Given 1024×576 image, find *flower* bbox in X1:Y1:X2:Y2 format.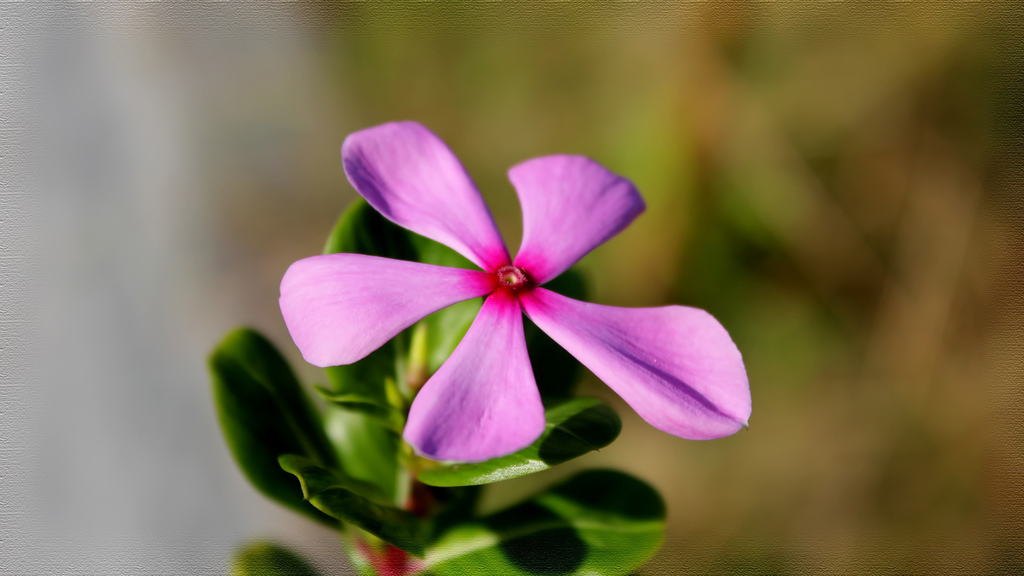
266:120:745:466.
